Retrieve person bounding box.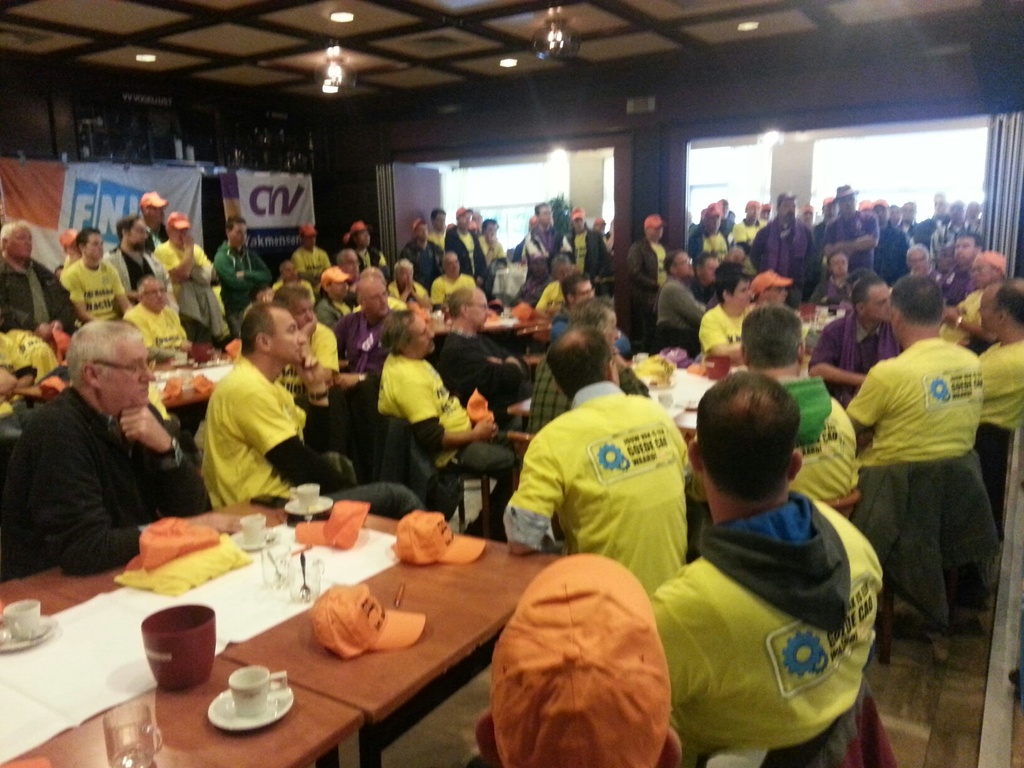
Bounding box: detection(121, 273, 196, 362).
